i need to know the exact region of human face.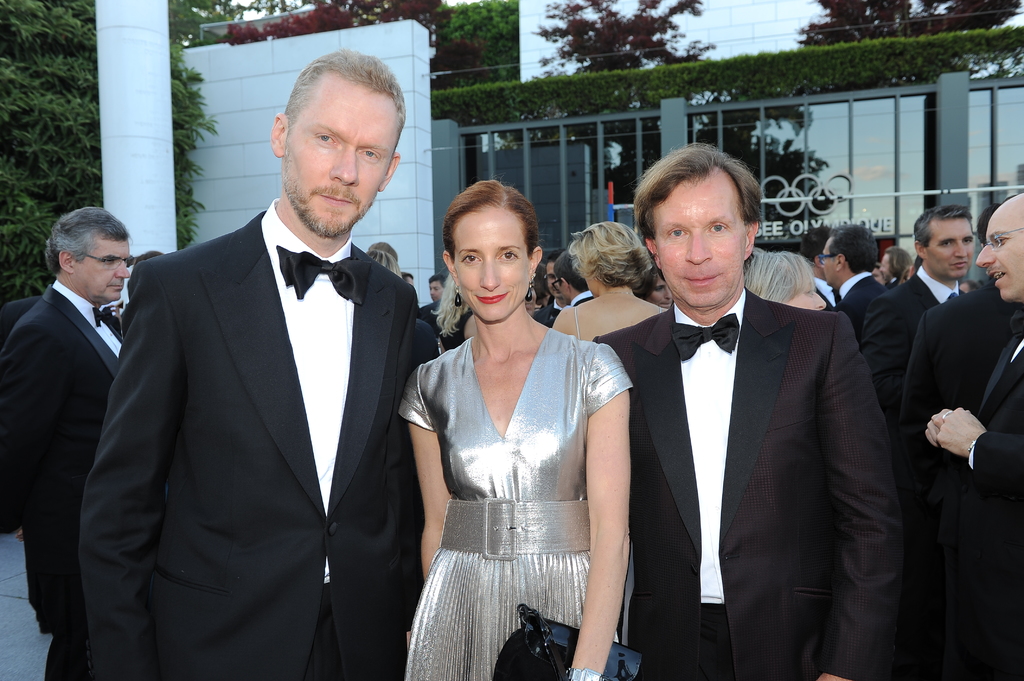
Region: {"x1": 926, "y1": 221, "x2": 976, "y2": 281}.
